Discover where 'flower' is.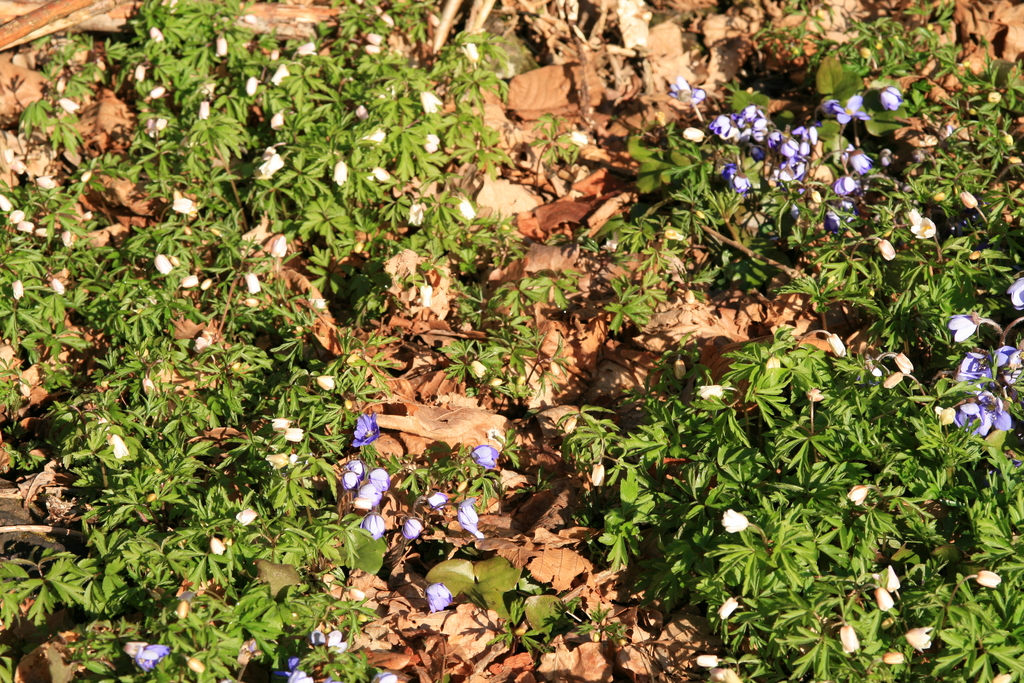
Discovered at locate(840, 624, 860, 653).
